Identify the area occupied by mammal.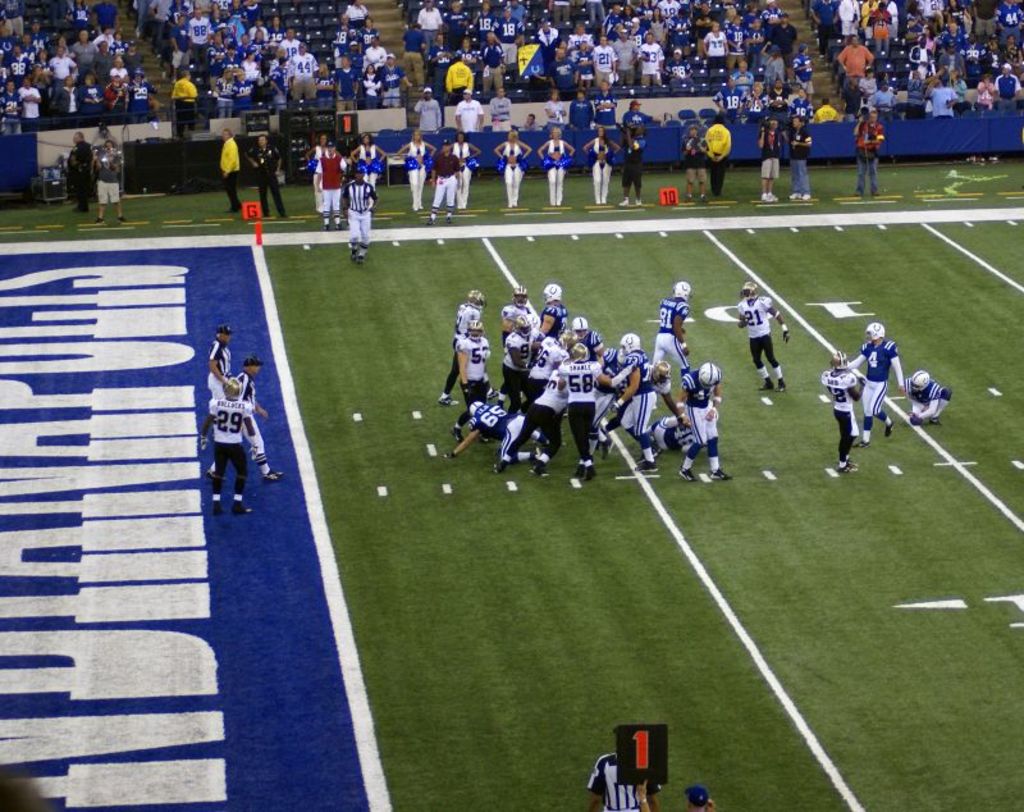
Area: [394, 131, 435, 200].
